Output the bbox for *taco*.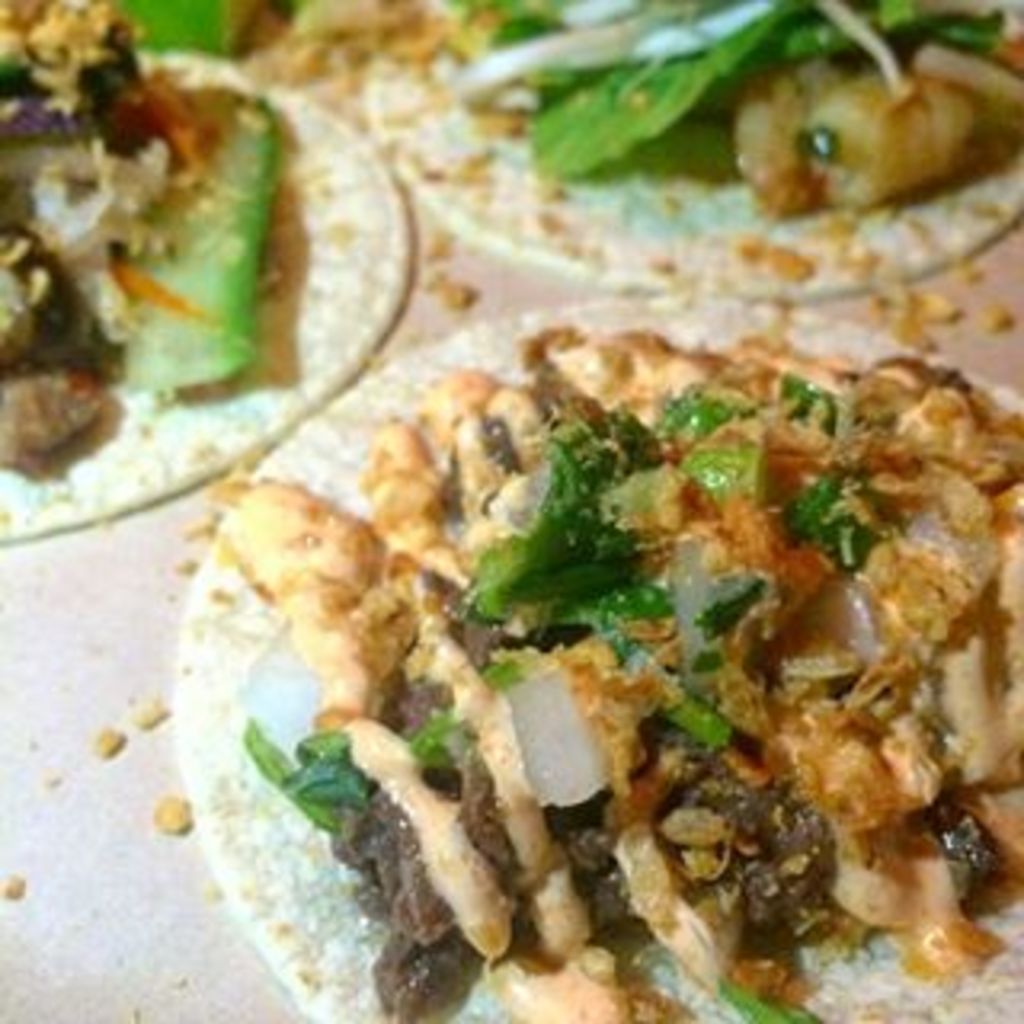
{"left": 186, "top": 253, "right": 1023, "bottom": 1005}.
